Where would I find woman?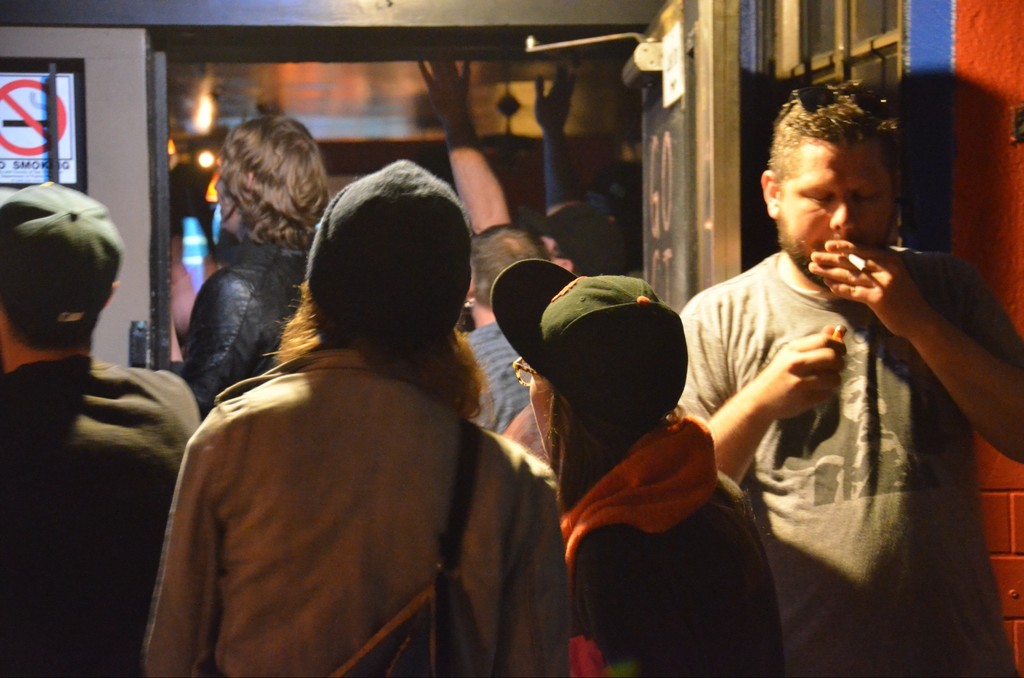
At detection(489, 242, 760, 659).
